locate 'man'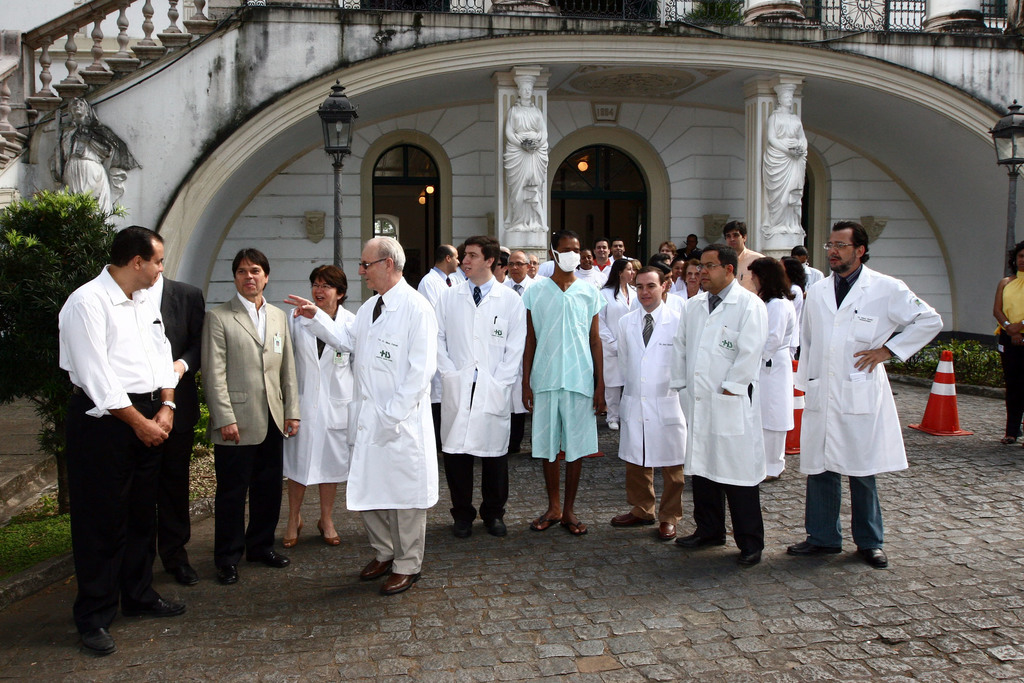
box=[791, 219, 943, 567]
